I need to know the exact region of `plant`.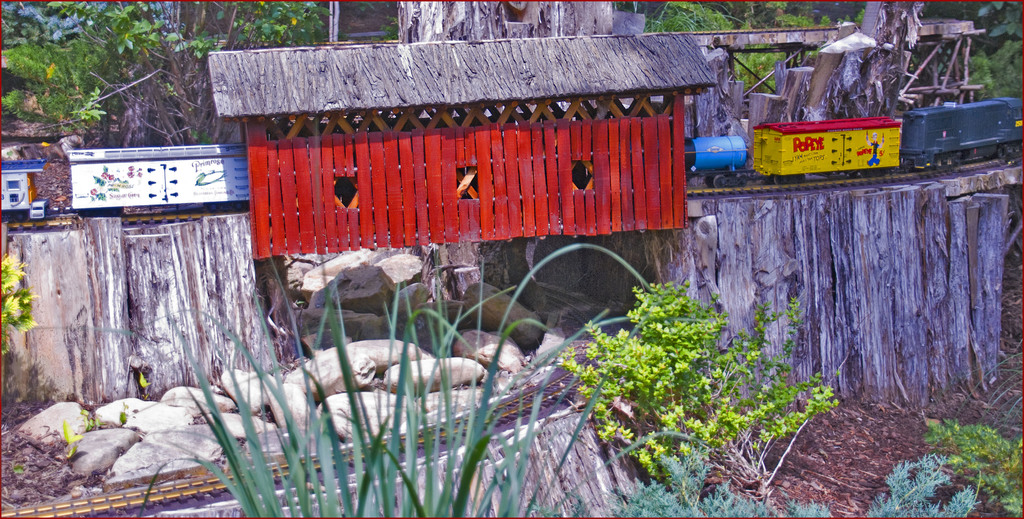
Region: bbox(534, 259, 840, 498).
